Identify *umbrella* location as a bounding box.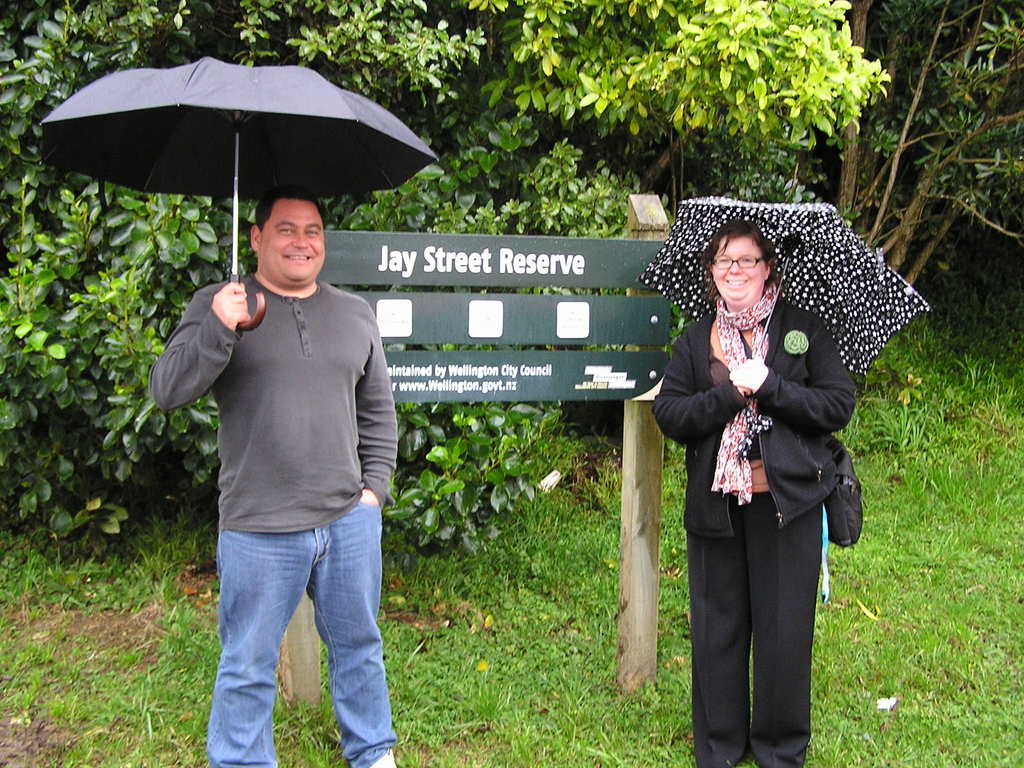
[636,193,931,420].
